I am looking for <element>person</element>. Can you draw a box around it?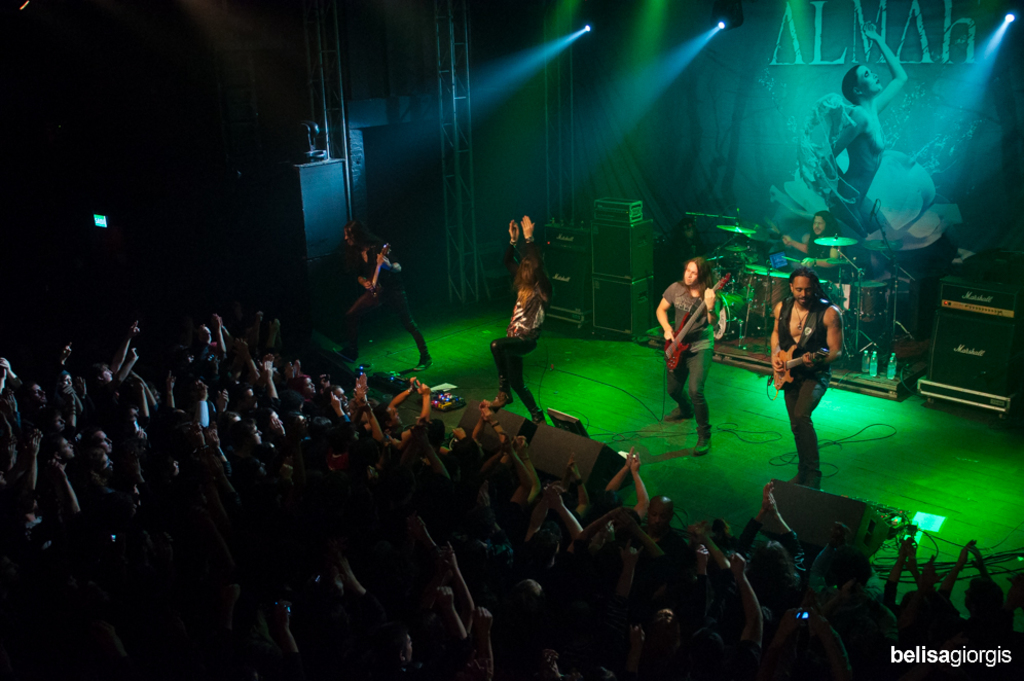
Sure, the bounding box is (333,223,435,375).
